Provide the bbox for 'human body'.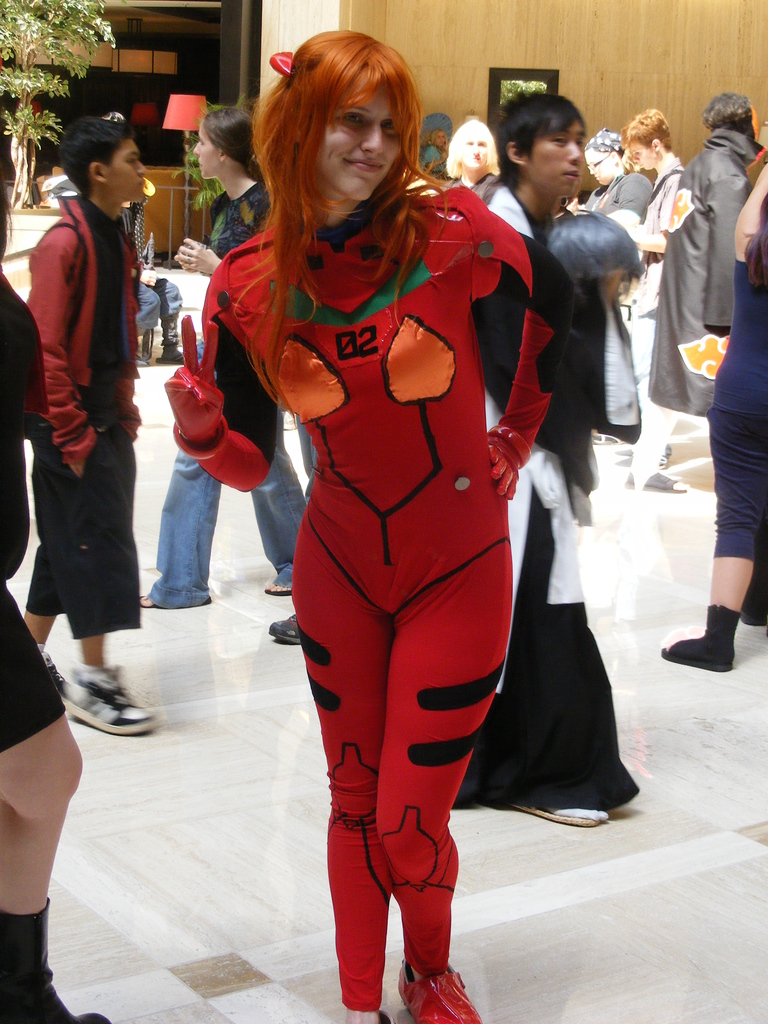
l=139, t=185, r=305, b=614.
